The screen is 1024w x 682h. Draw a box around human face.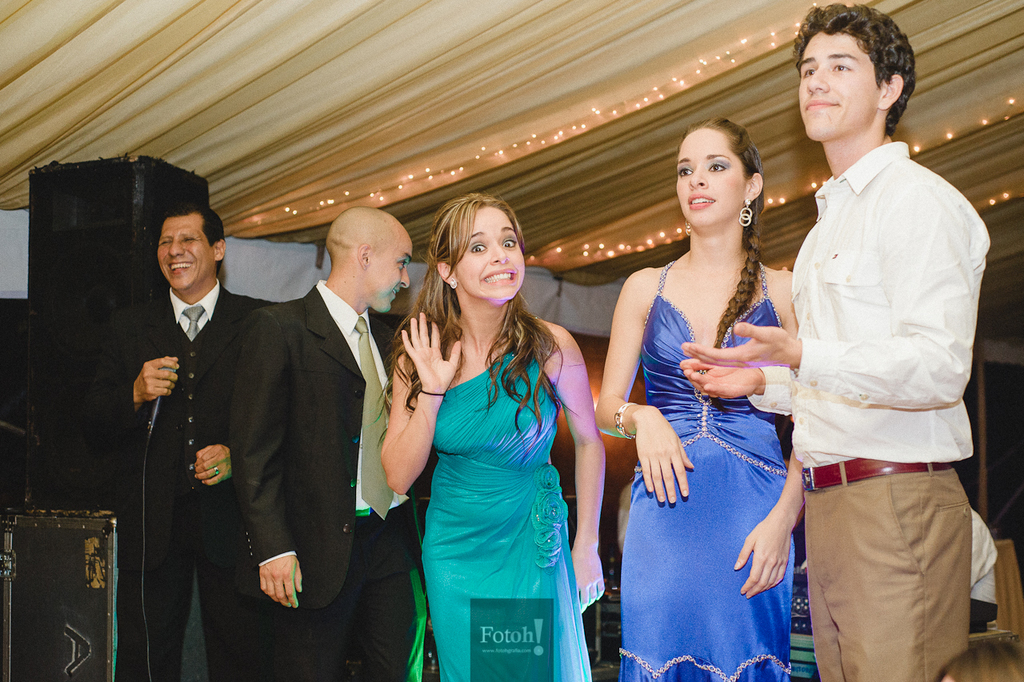
797:30:878:146.
